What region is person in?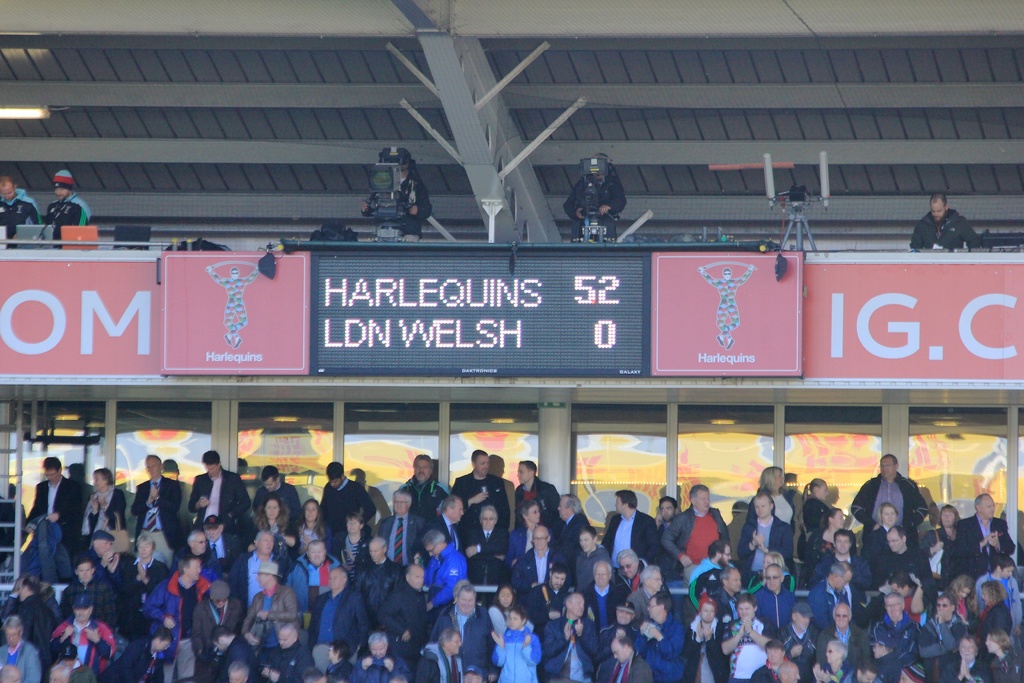
359, 154, 436, 243.
